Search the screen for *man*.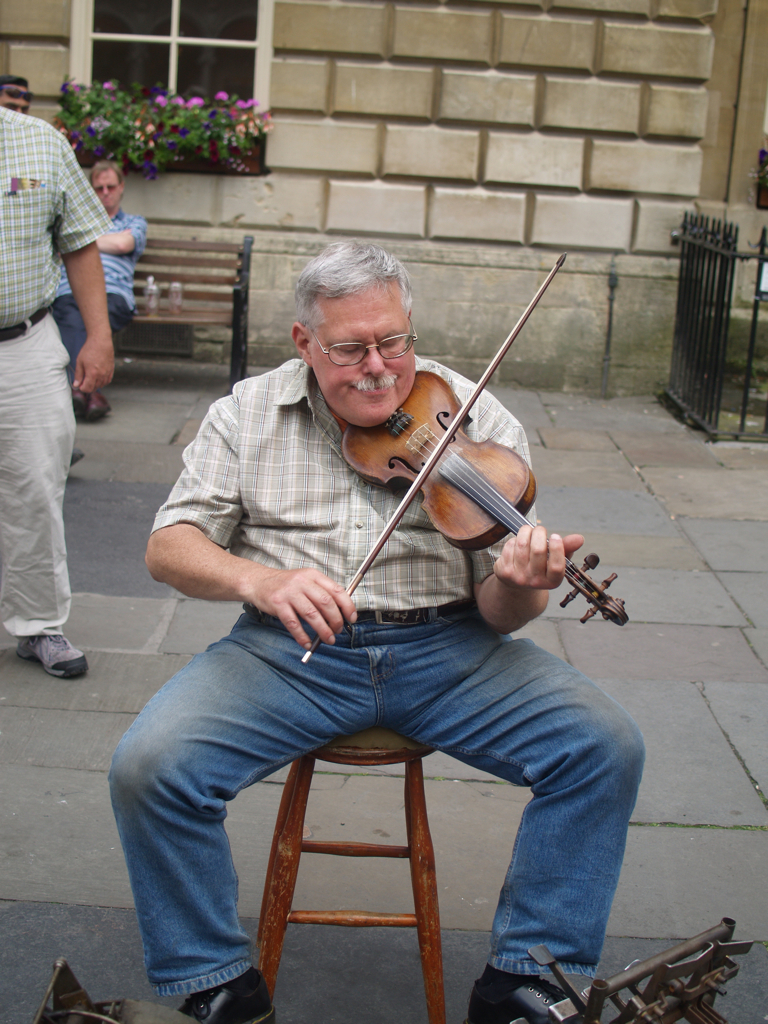
Found at 0 95 111 684.
